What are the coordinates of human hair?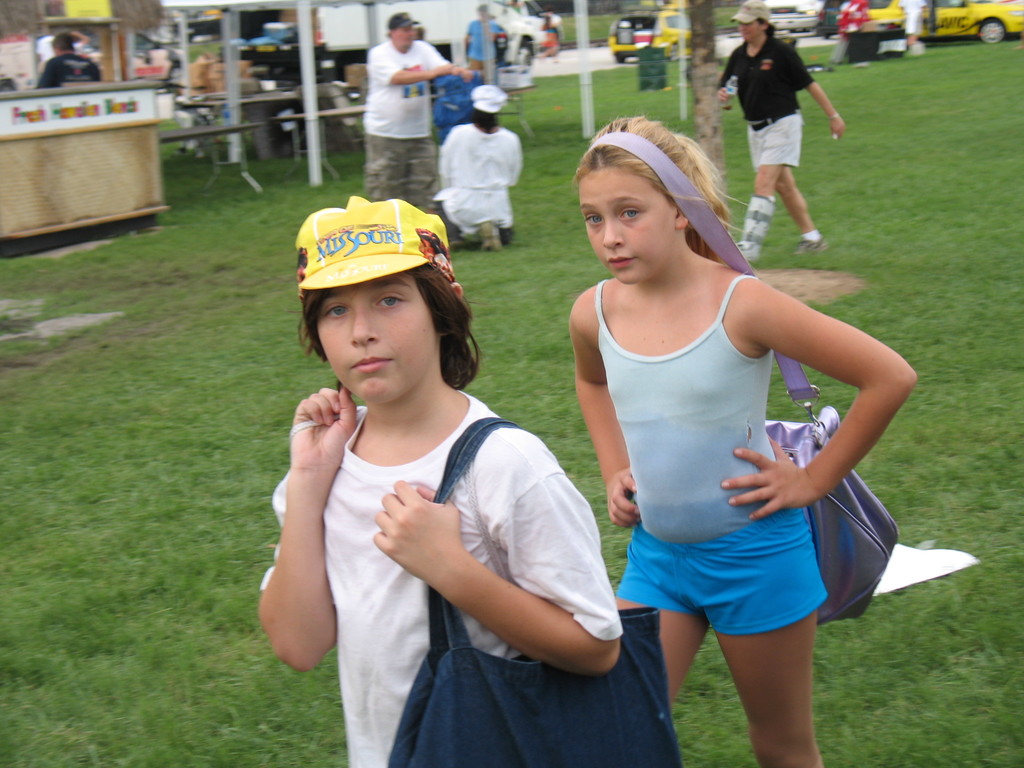
(x1=385, y1=28, x2=396, y2=38).
